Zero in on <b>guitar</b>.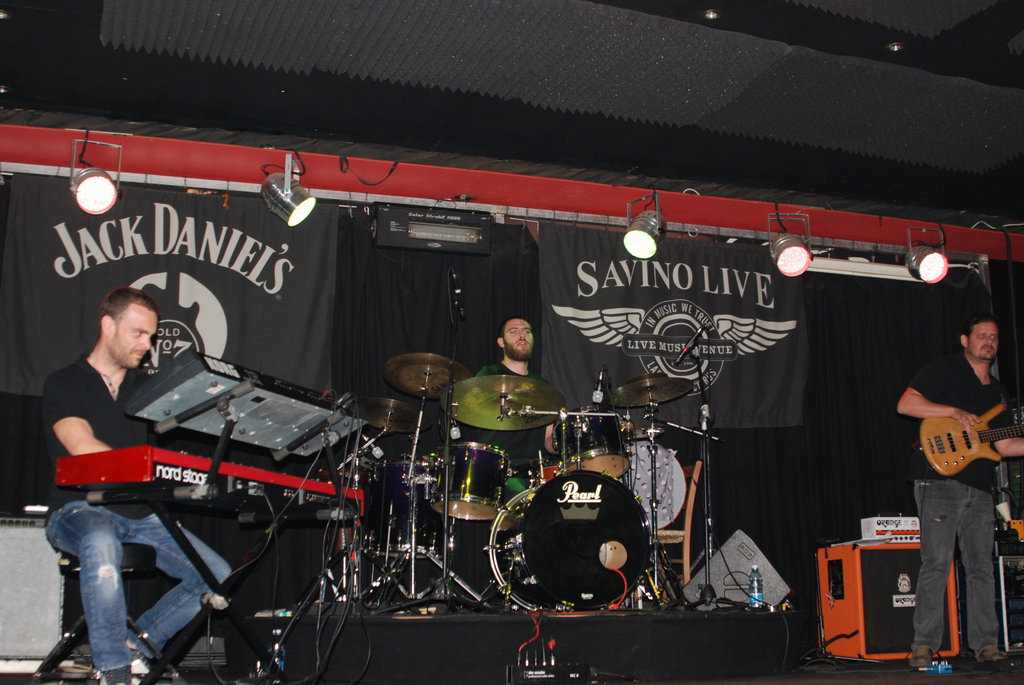
Zeroed in: [x1=900, y1=405, x2=1017, y2=489].
